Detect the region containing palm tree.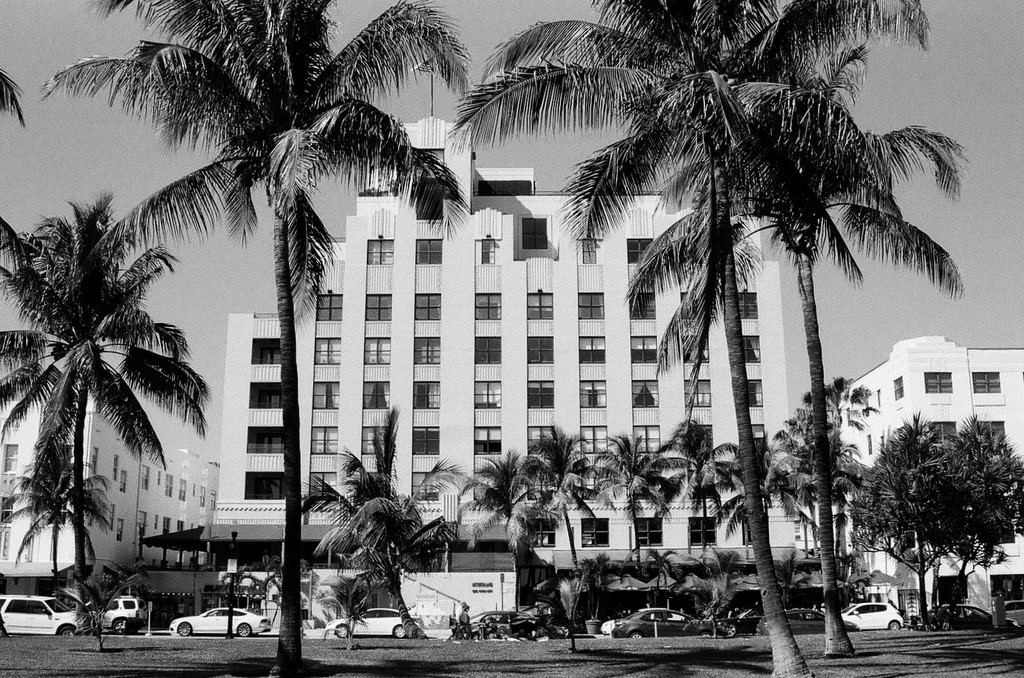
{"left": 22, "top": 203, "right": 201, "bottom": 639}.
